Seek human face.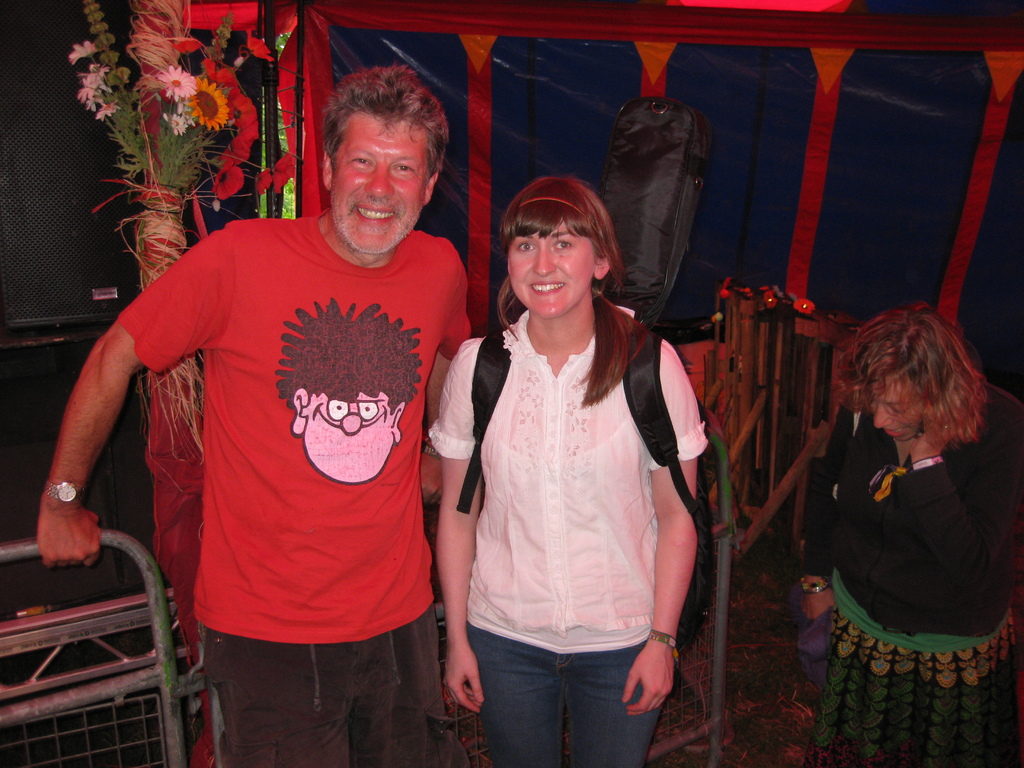
[left=334, top=113, right=422, bottom=253].
